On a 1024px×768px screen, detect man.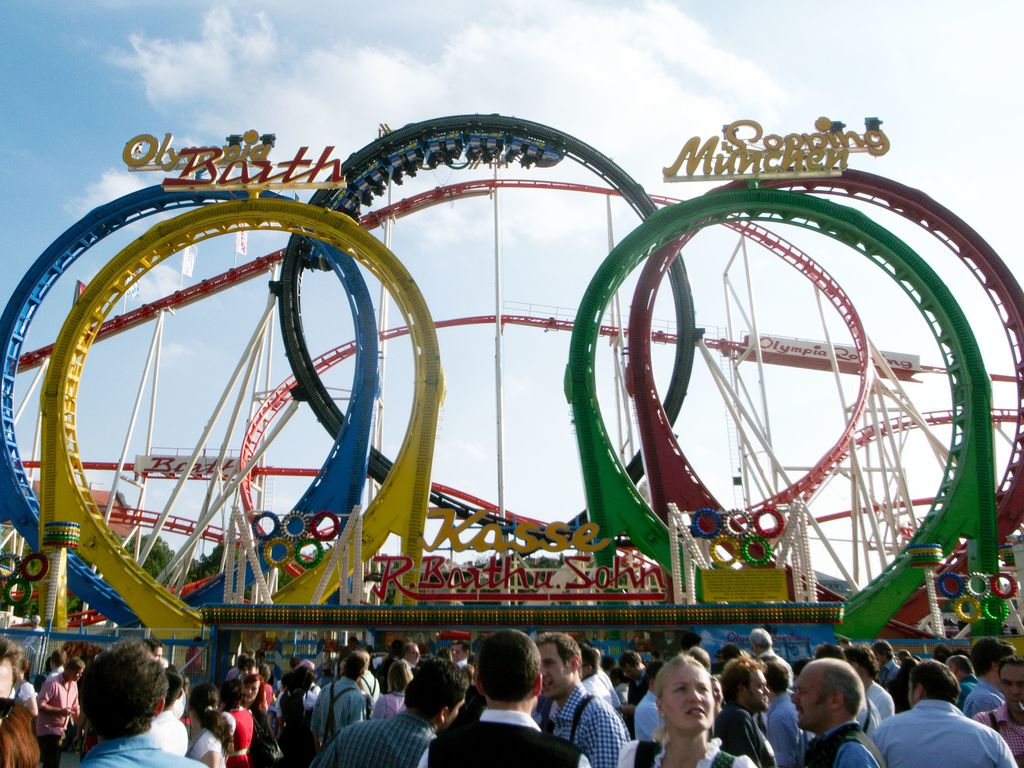
detection(74, 630, 207, 767).
